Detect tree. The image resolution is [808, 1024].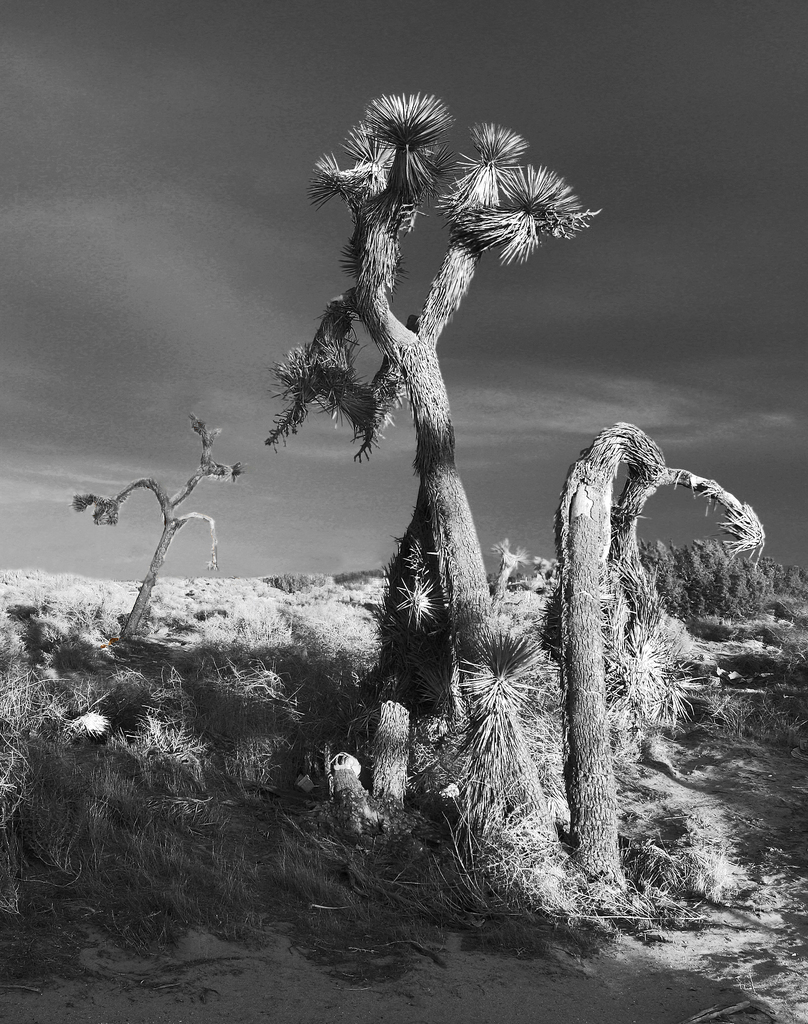
[72,410,249,638].
